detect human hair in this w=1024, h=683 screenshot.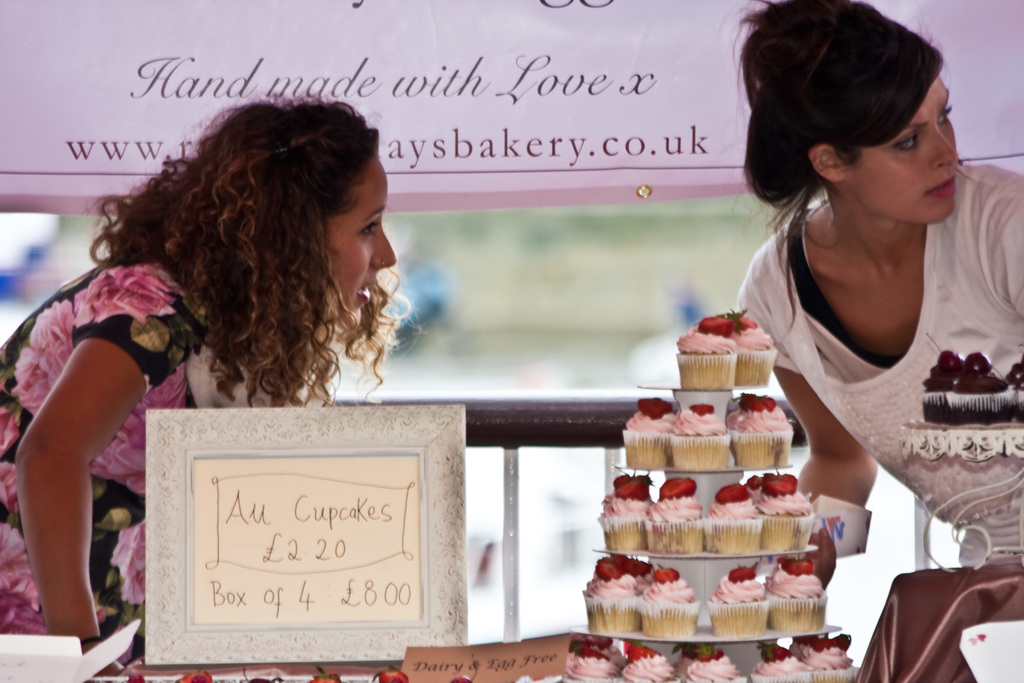
Detection: 83/94/427/407.
